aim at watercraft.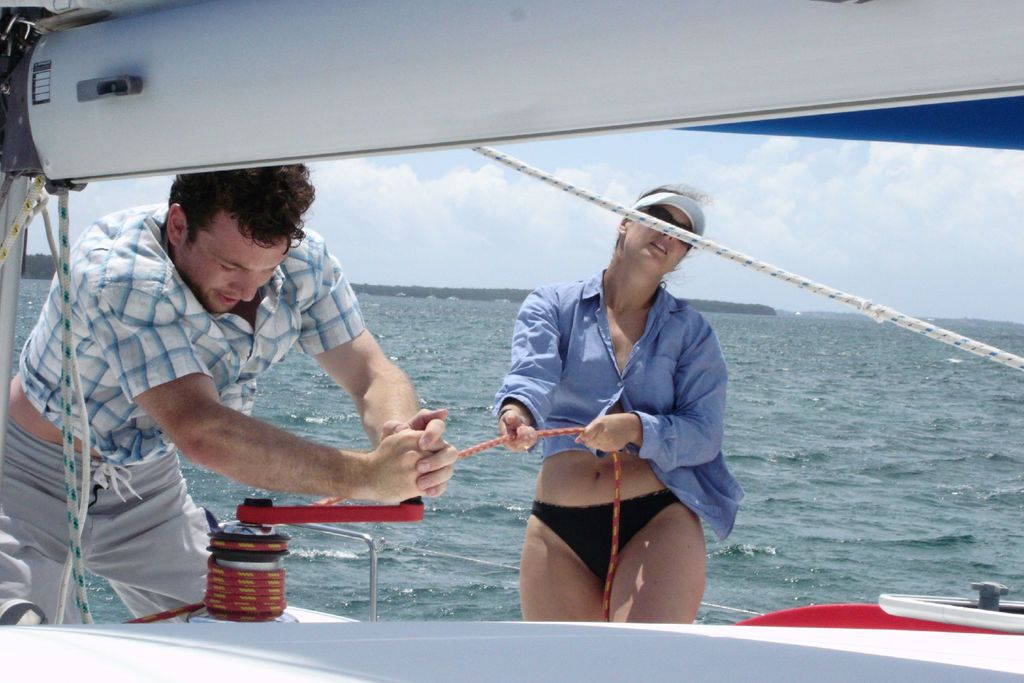
Aimed at [left=0, top=0, right=1023, bottom=682].
